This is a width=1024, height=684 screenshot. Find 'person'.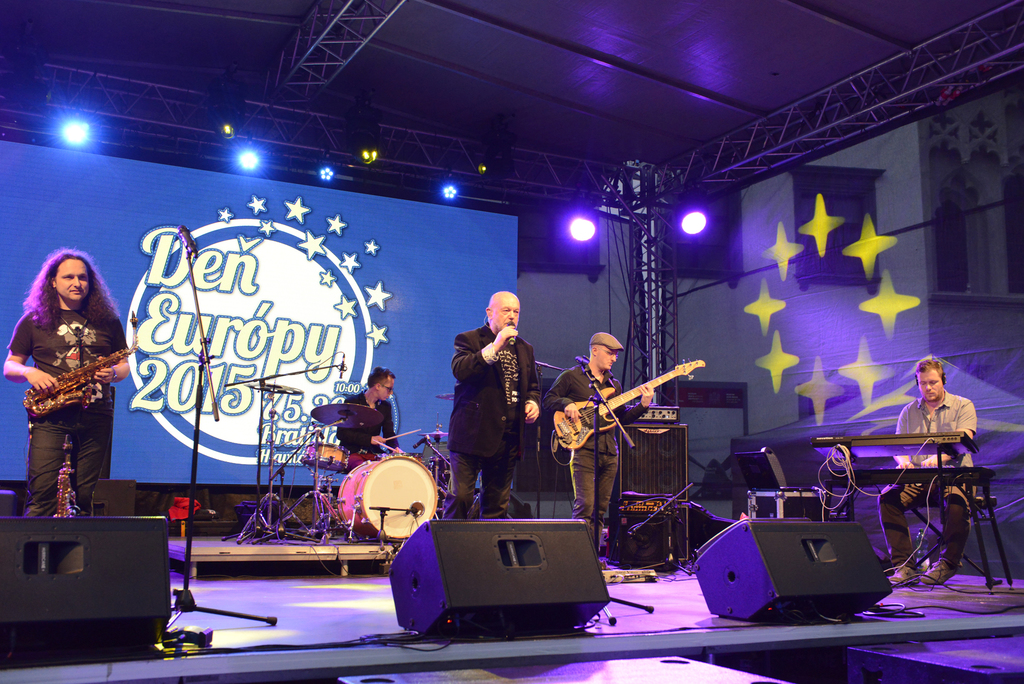
Bounding box: crop(543, 330, 655, 556).
